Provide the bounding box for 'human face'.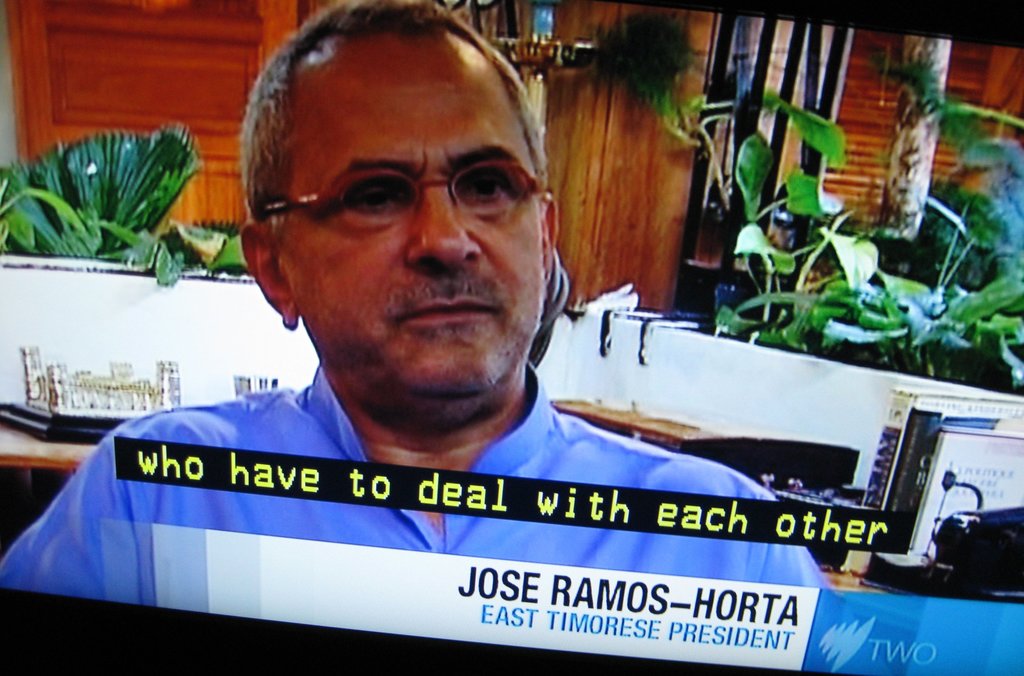
left=280, top=40, right=544, bottom=398.
